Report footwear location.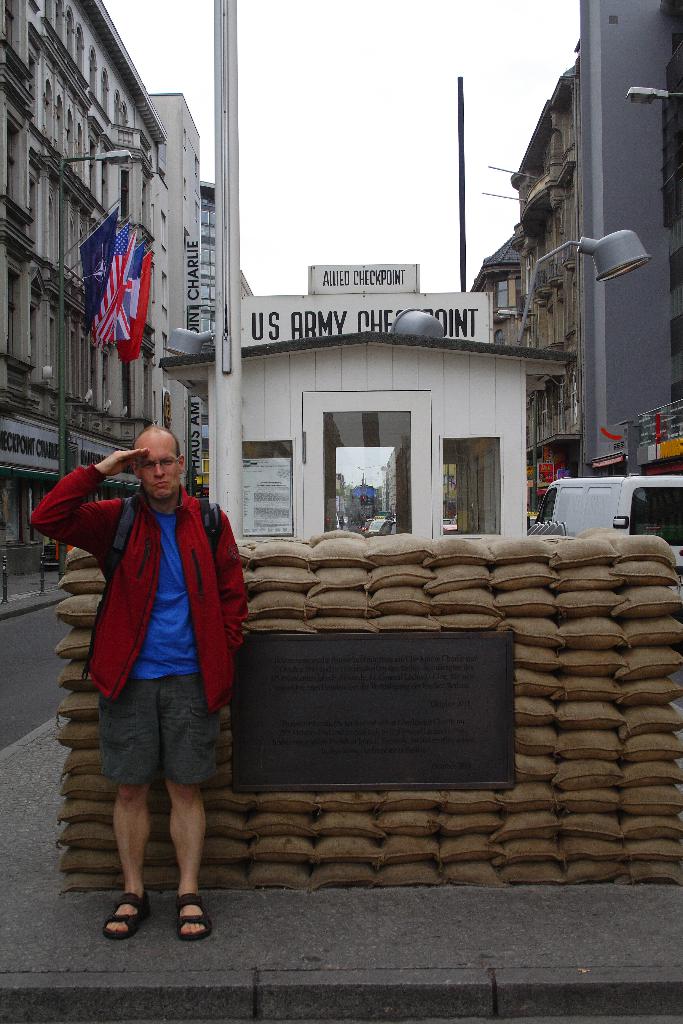
Report: <bbox>104, 895, 151, 939</bbox>.
